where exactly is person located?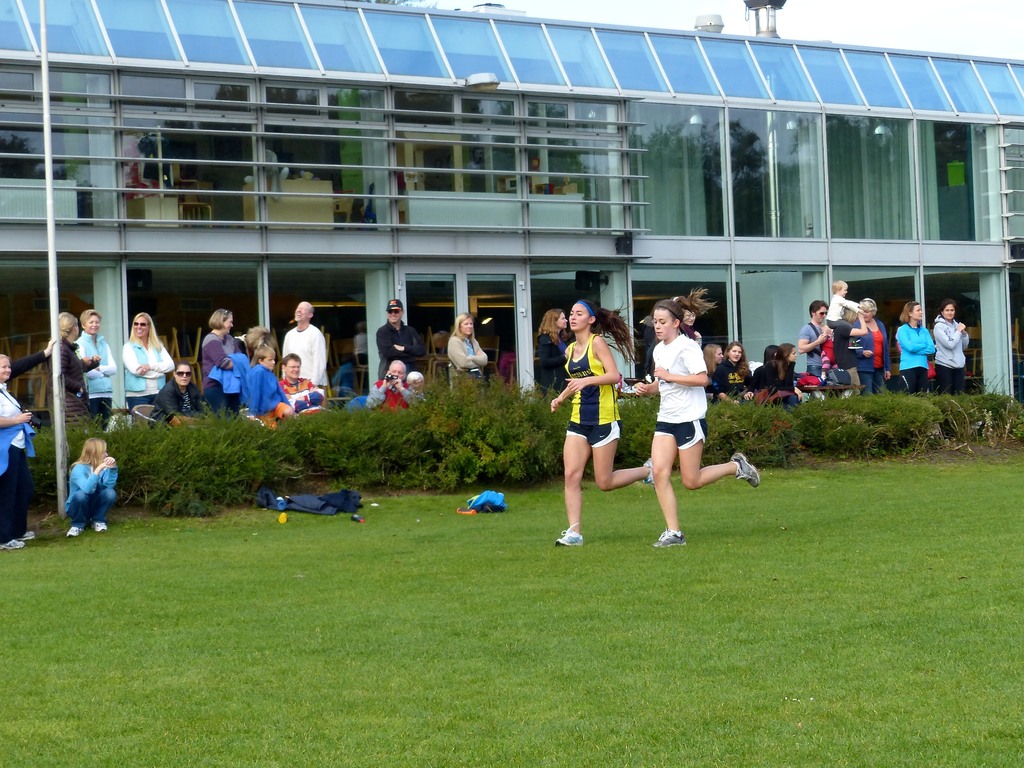
Its bounding box is [144,359,204,428].
